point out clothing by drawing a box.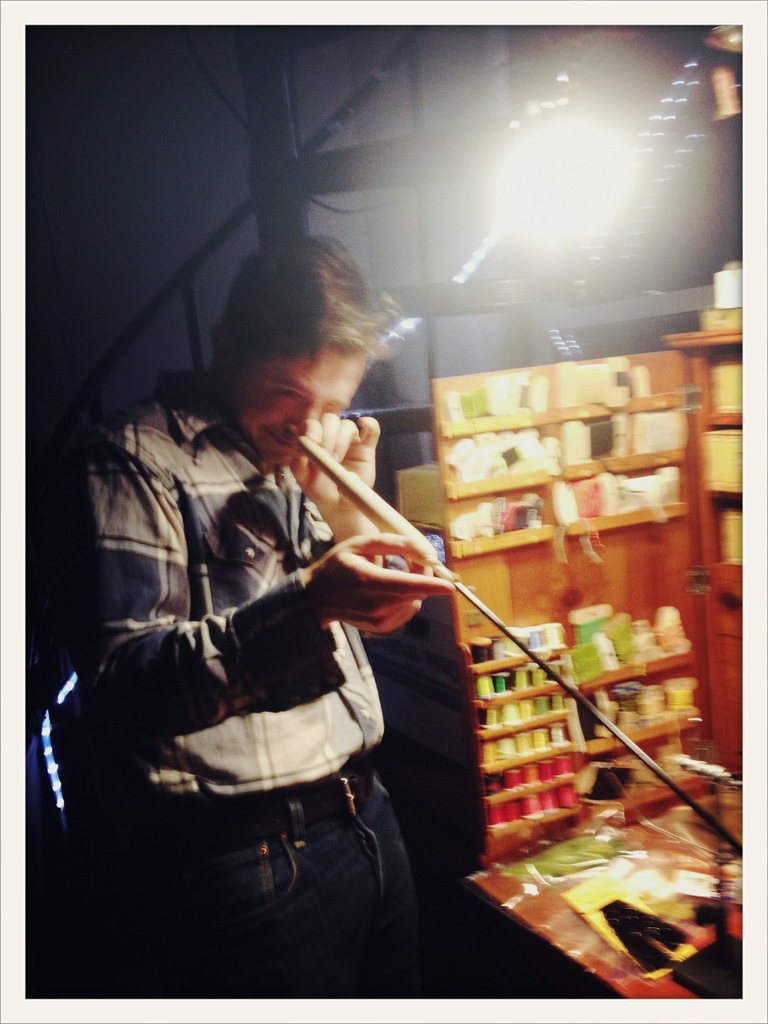
BBox(66, 289, 476, 1012).
